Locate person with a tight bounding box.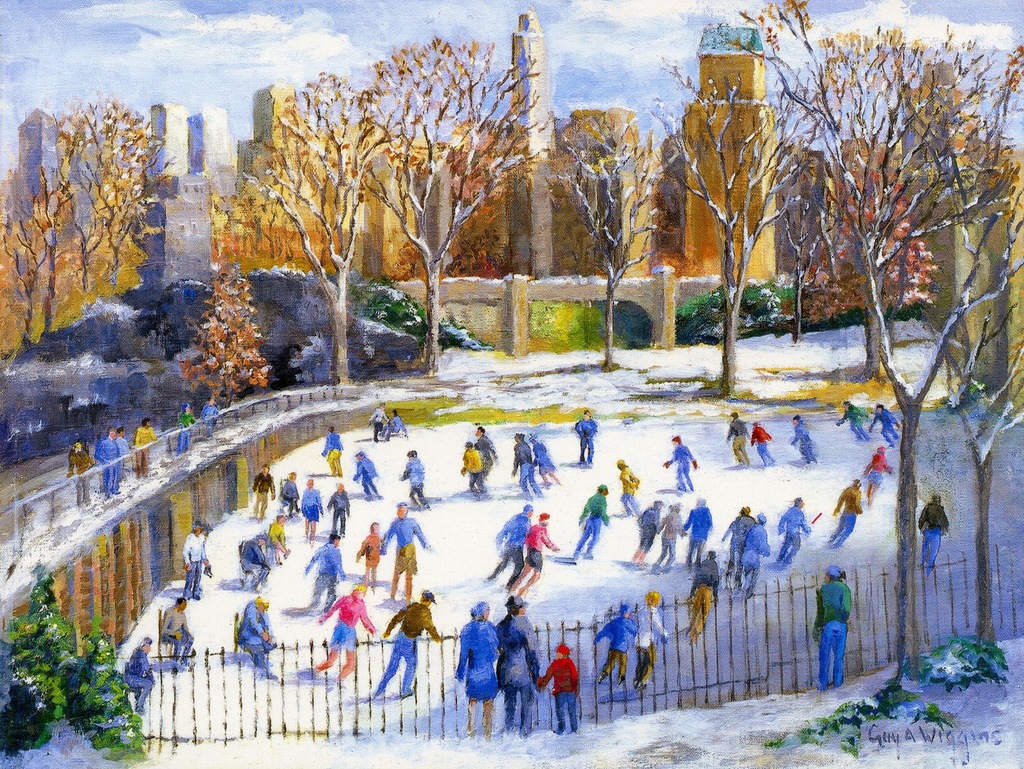
Rect(865, 399, 895, 440).
